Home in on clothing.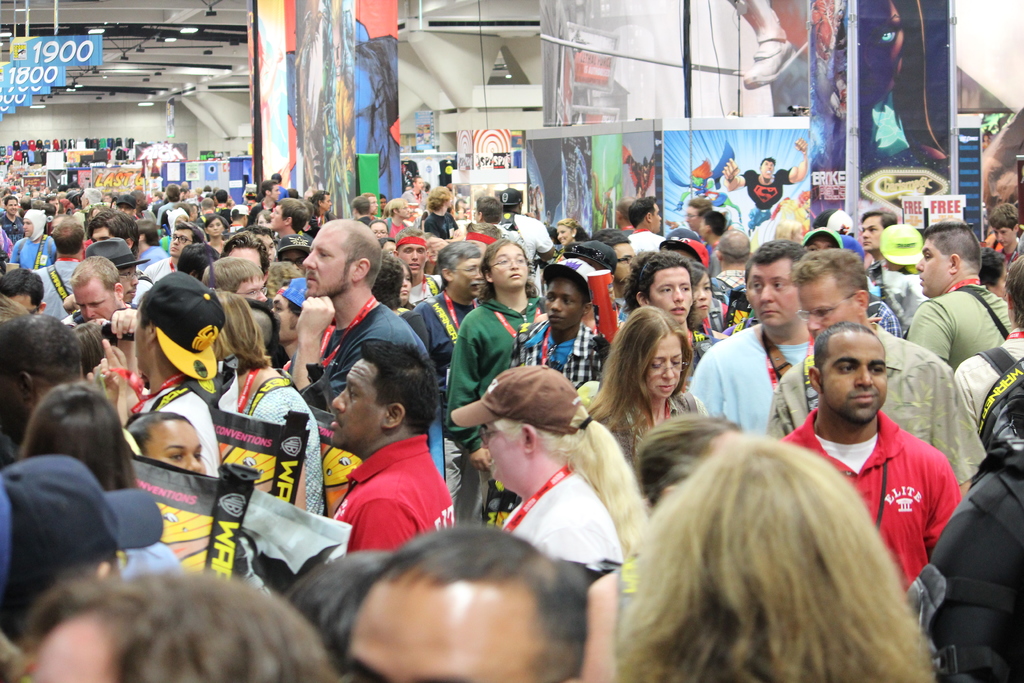
Homed in at Rect(455, 220, 514, 243).
